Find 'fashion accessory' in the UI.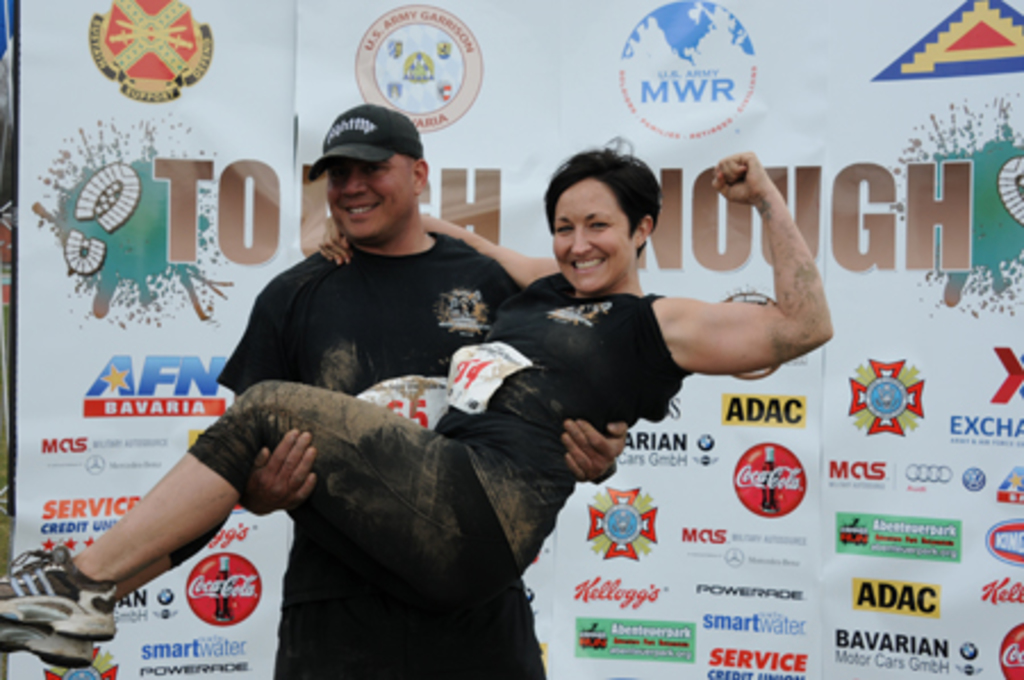
UI element at 0:544:118:641.
